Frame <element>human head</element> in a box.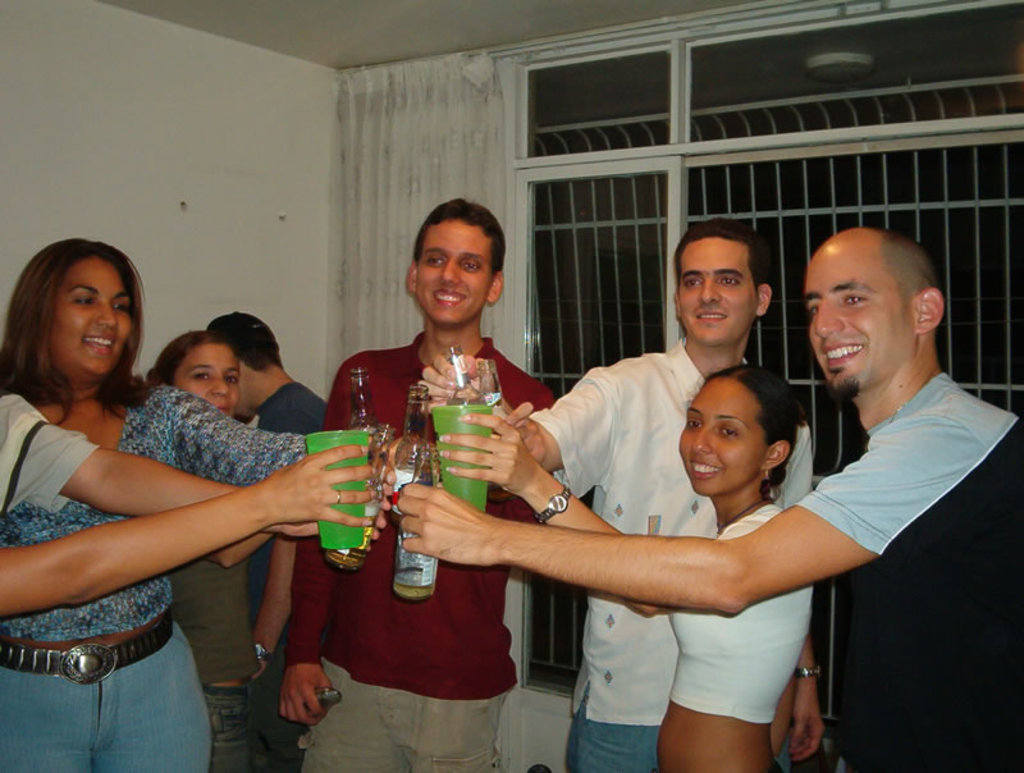
<region>209, 307, 285, 418</region>.
